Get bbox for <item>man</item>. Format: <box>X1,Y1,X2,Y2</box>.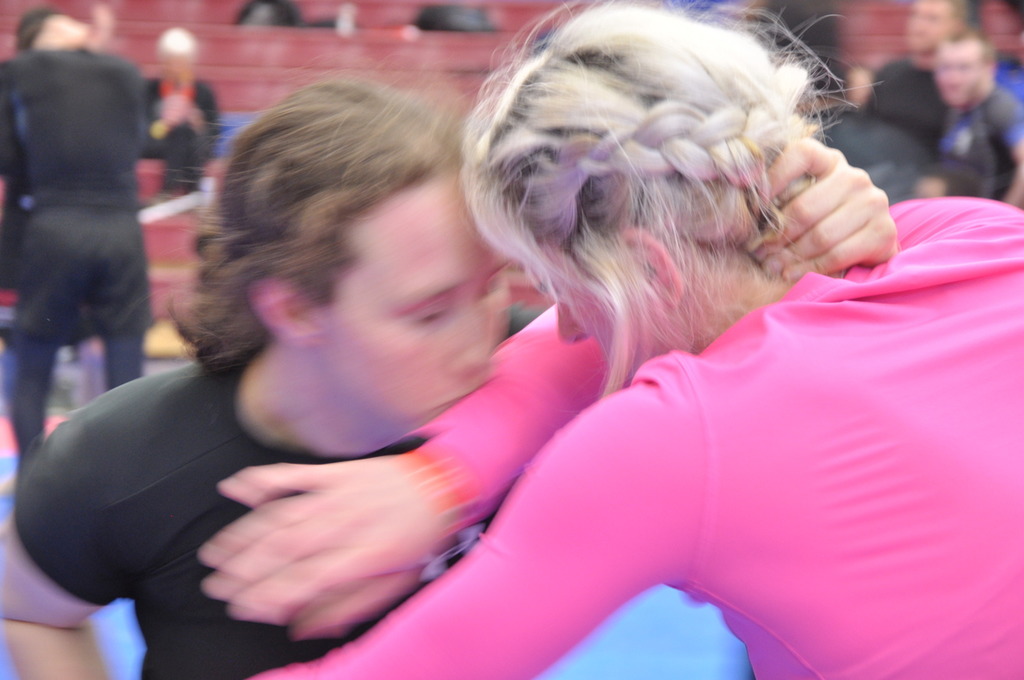
<box>4,5,182,419</box>.
